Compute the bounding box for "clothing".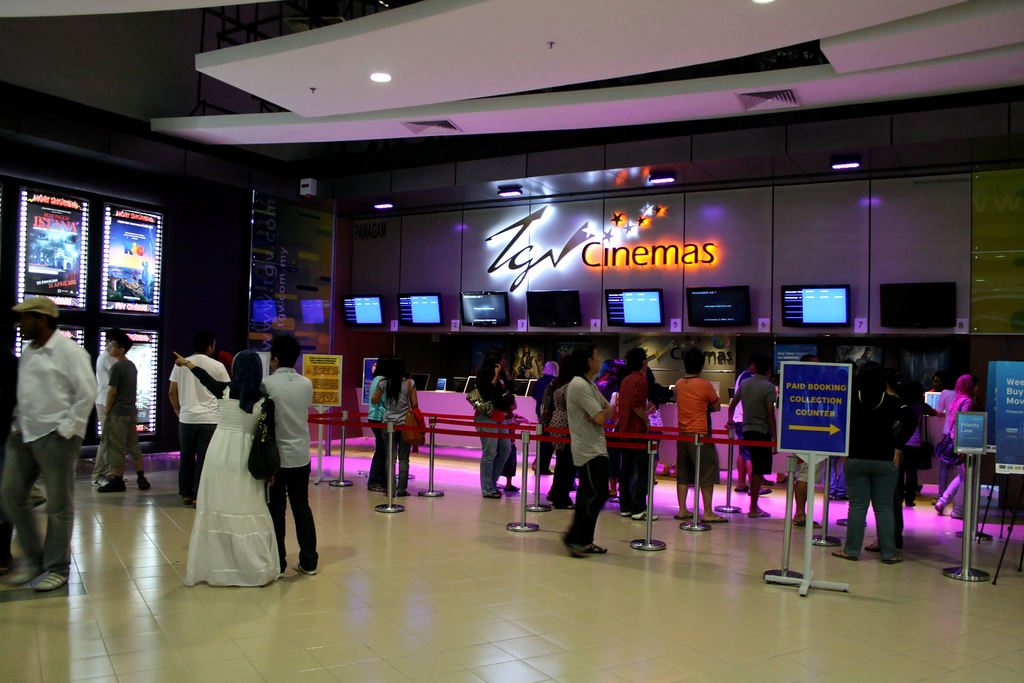
[left=376, top=374, right=417, bottom=495].
